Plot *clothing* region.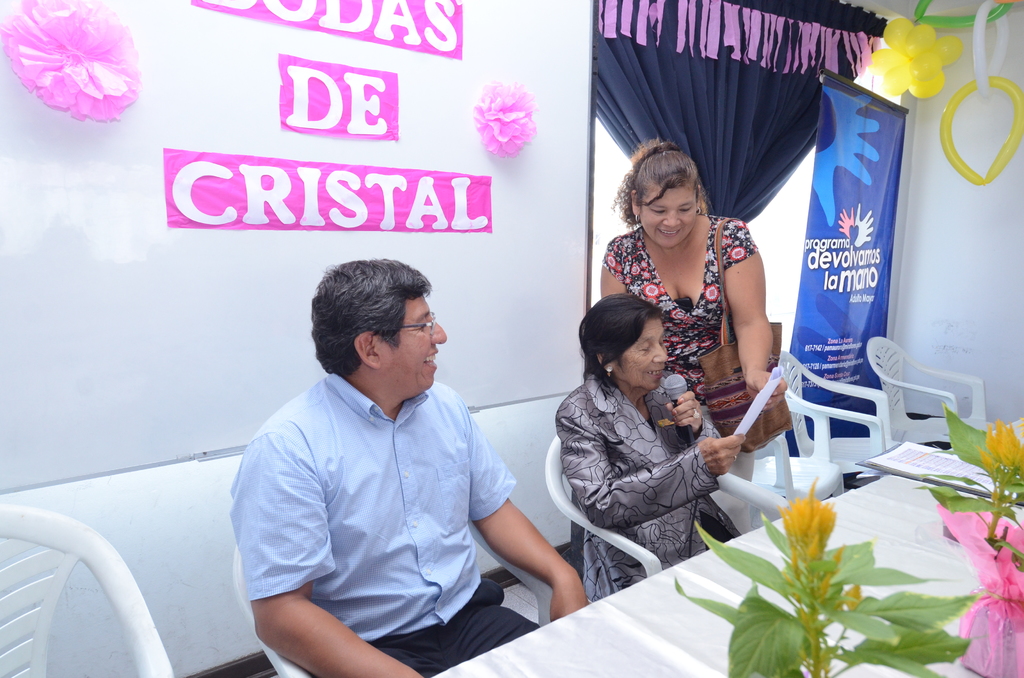
Plotted at 597, 223, 760, 458.
